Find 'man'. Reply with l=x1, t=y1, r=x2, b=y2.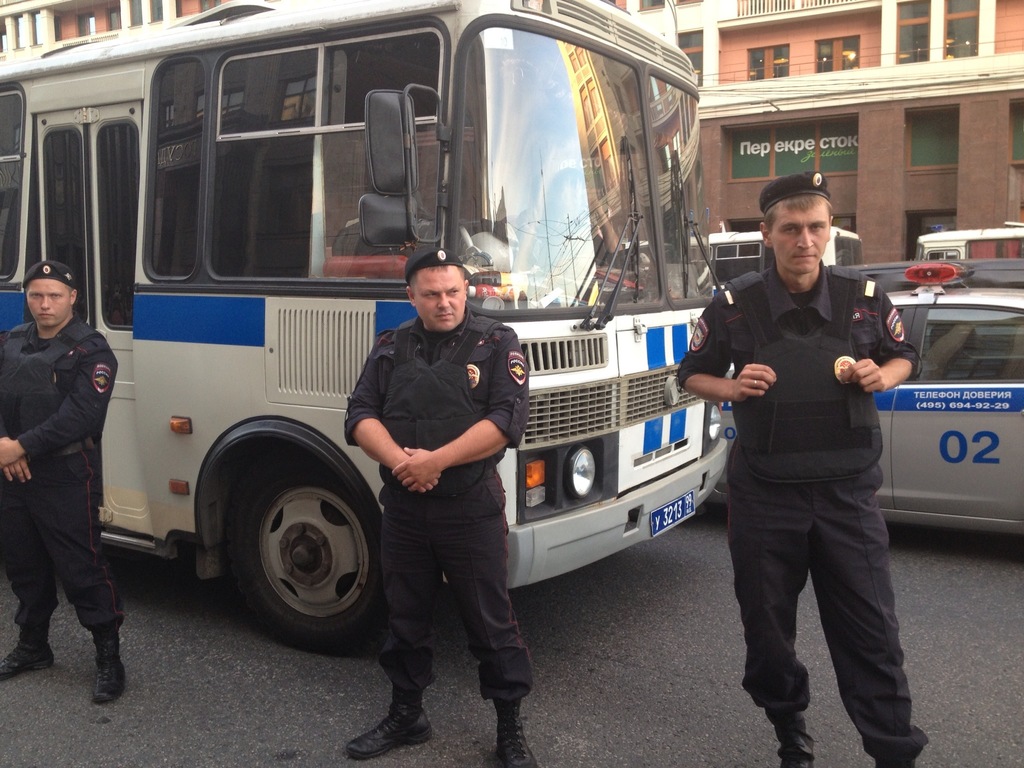
l=0, t=254, r=135, b=719.
